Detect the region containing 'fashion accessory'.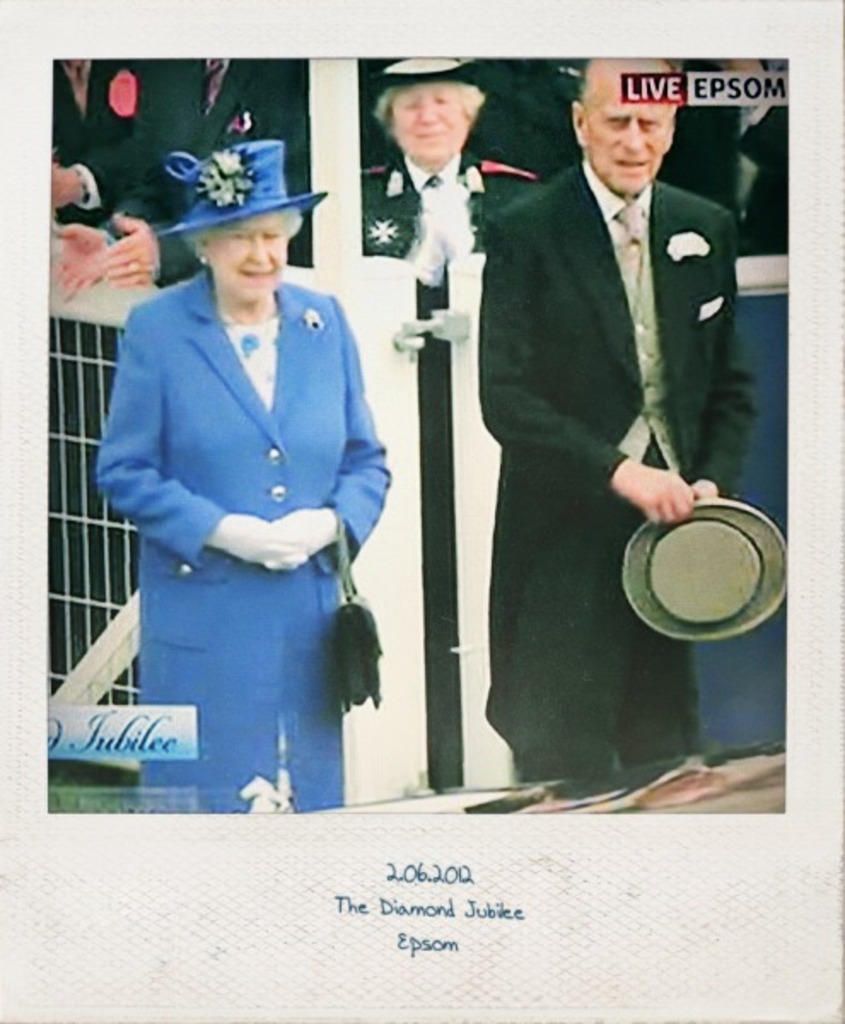
box=[196, 256, 212, 268].
